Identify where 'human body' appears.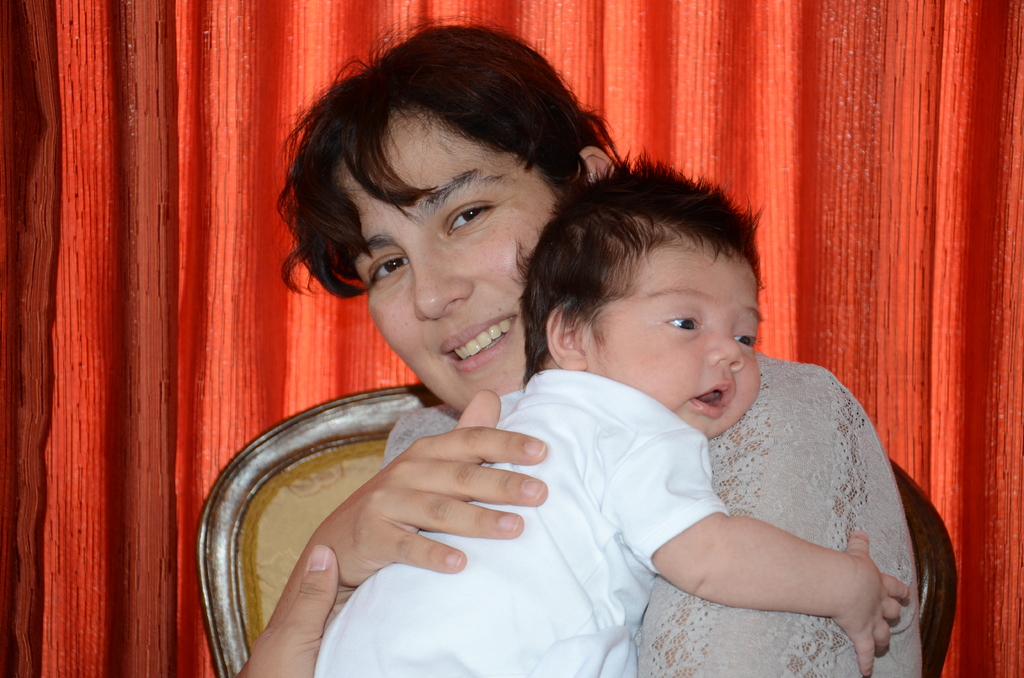
Appears at locate(261, 33, 912, 676).
